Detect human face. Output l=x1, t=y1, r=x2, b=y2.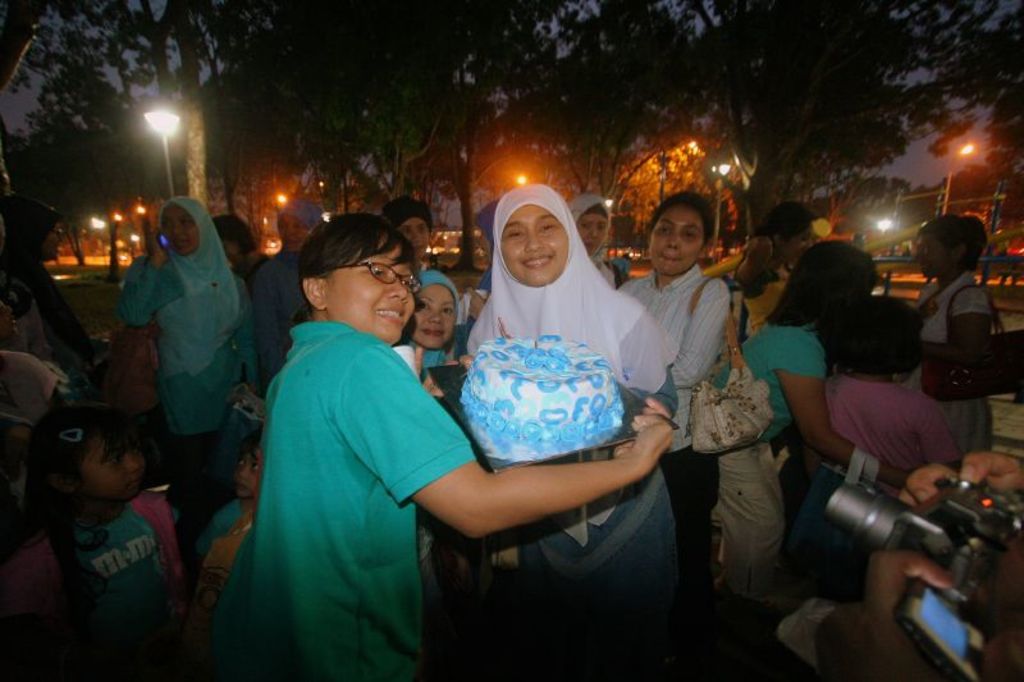
l=78, t=438, r=143, b=499.
